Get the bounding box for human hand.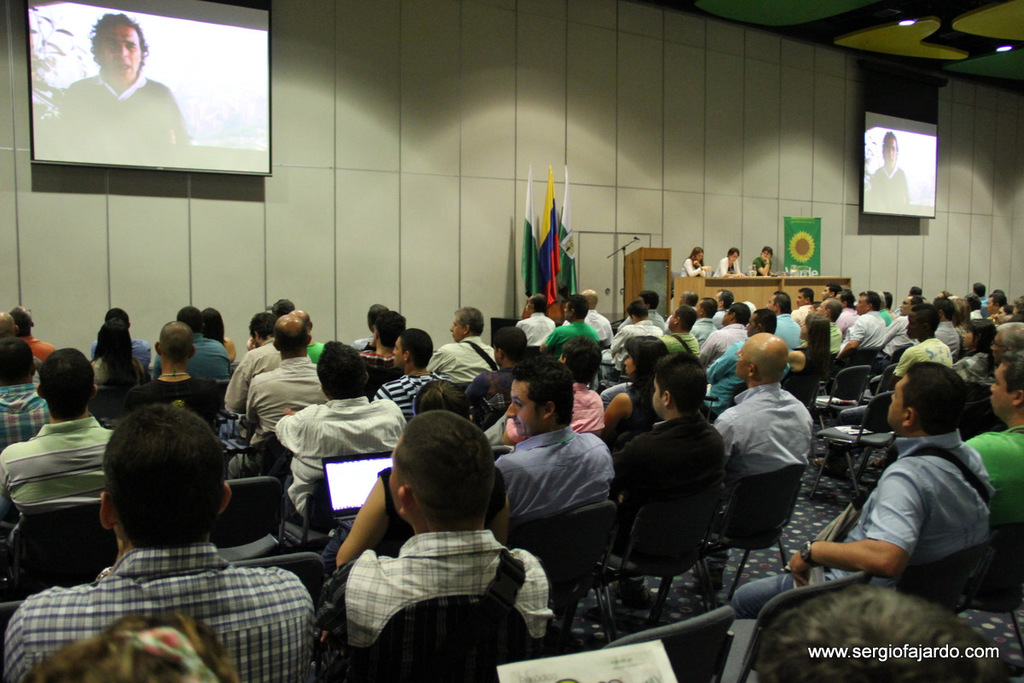
{"x1": 759, "y1": 254, "x2": 771, "y2": 263}.
